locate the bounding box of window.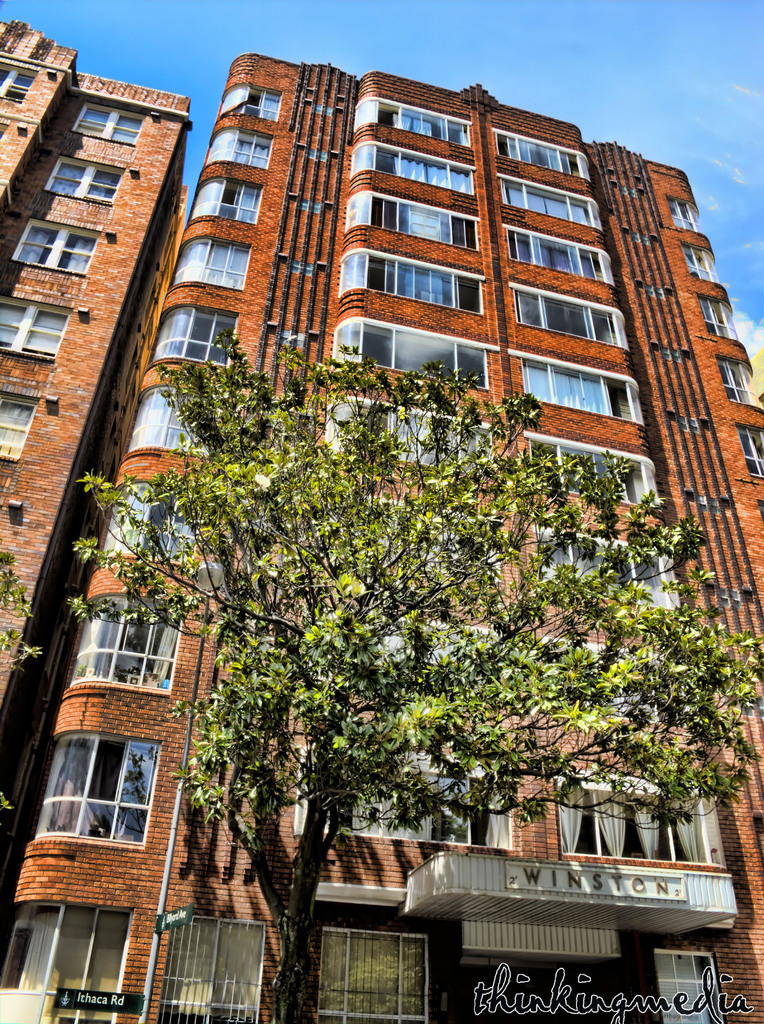
Bounding box: bbox=(32, 158, 126, 198).
